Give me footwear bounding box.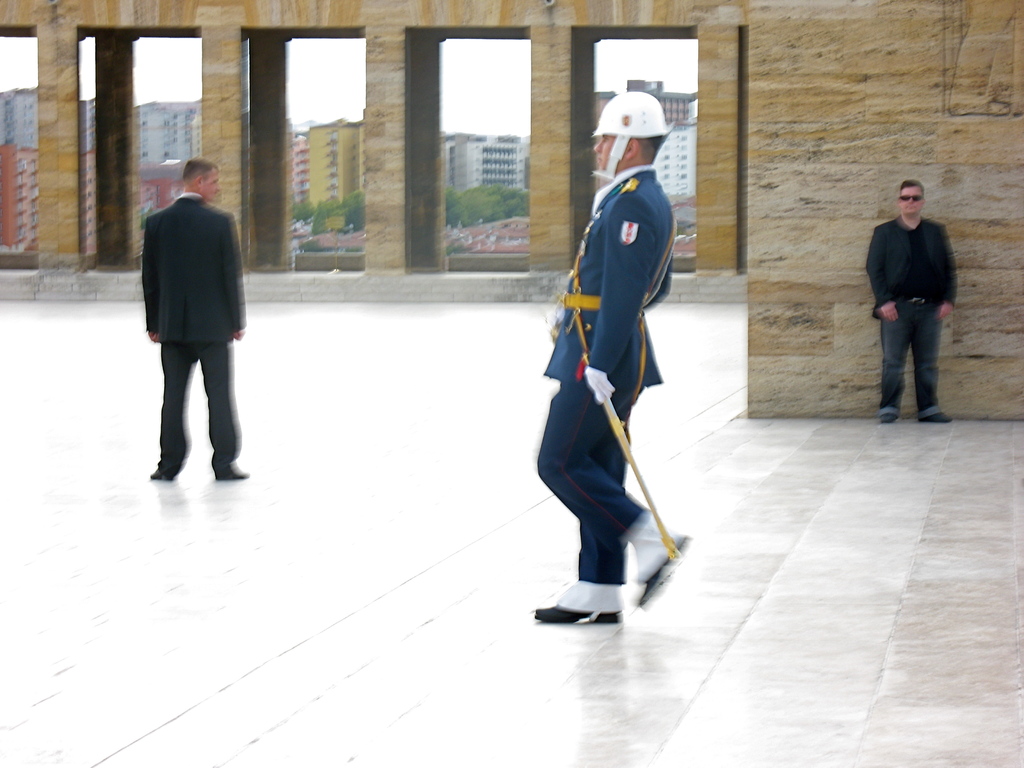
<box>534,603,622,626</box>.
